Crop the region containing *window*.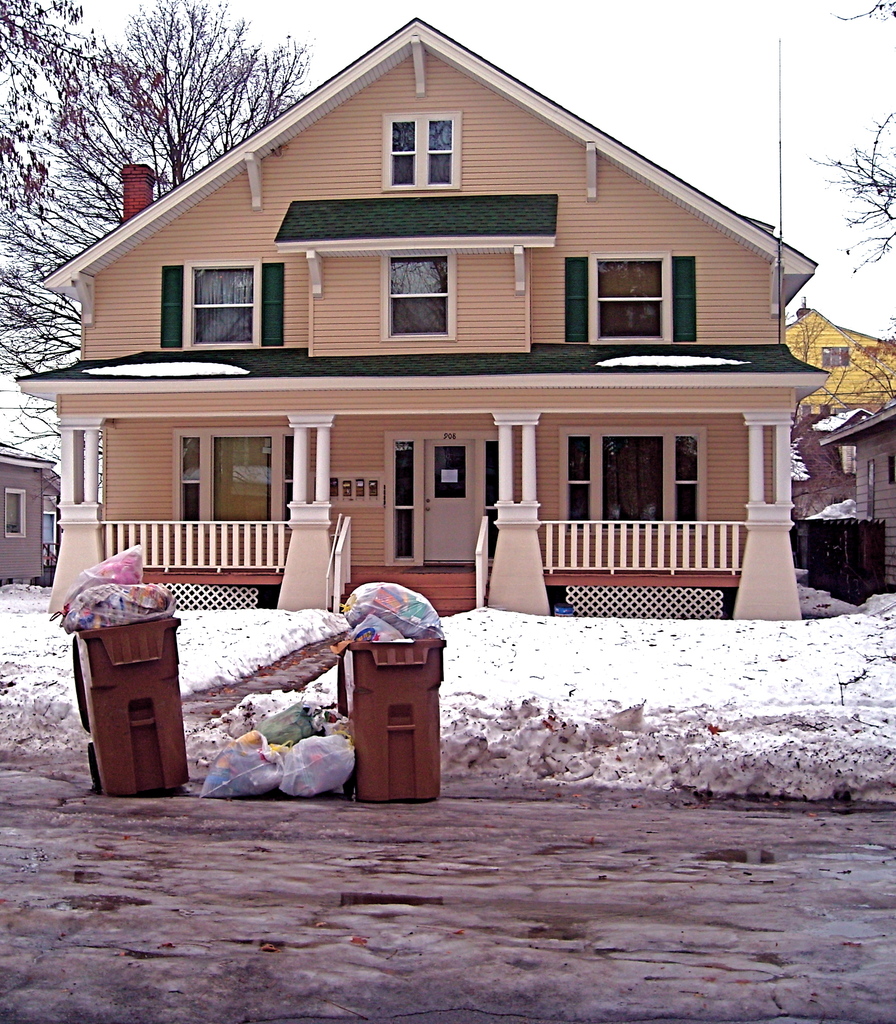
Crop region: bbox=(4, 486, 27, 541).
